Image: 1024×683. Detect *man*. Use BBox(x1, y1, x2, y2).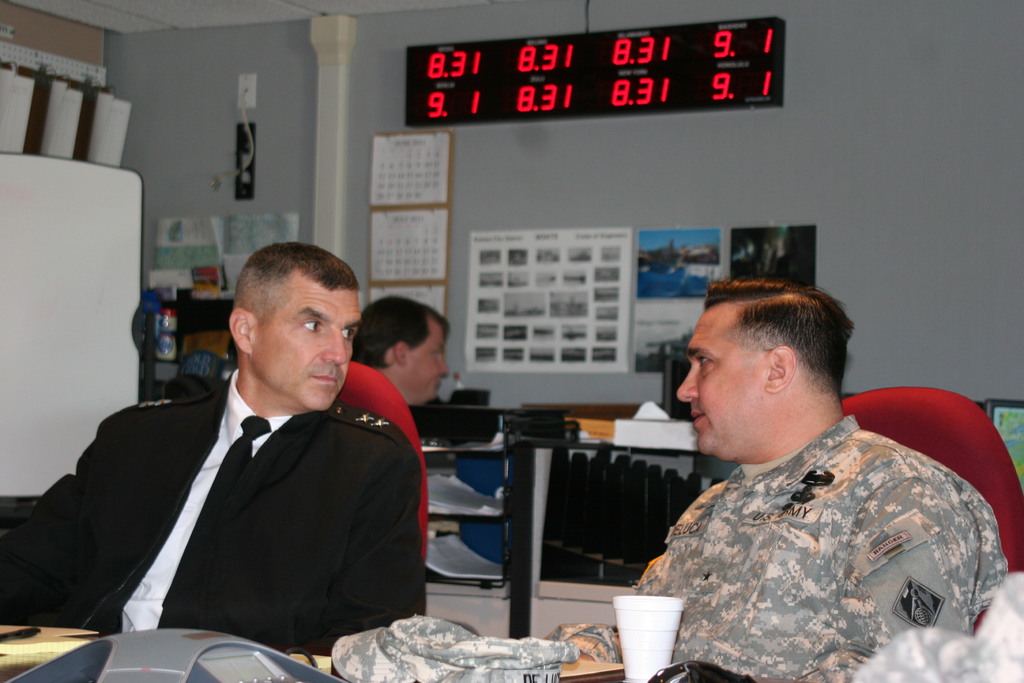
BBox(330, 290, 454, 571).
